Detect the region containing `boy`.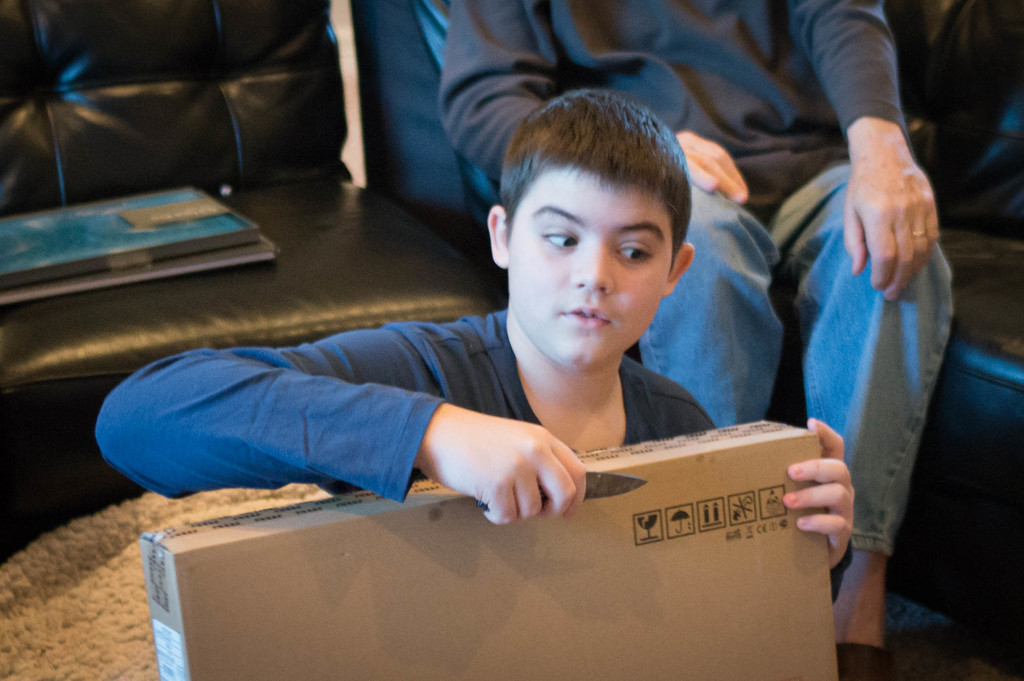
l=191, t=77, r=850, b=623.
